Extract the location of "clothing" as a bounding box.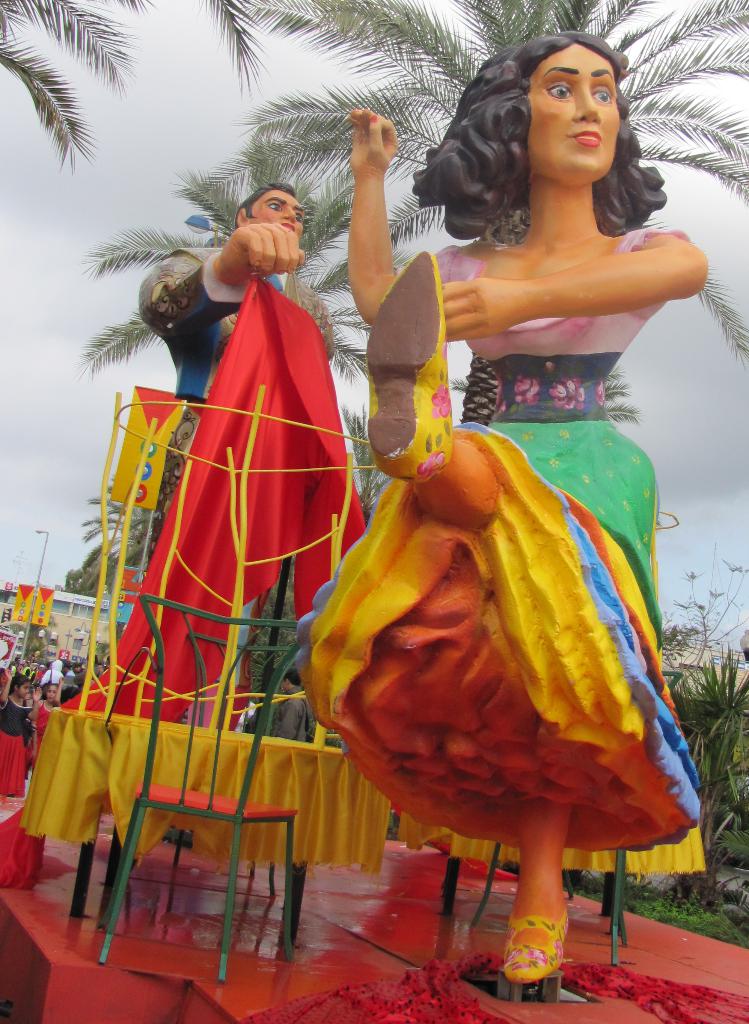
[x1=138, y1=242, x2=339, y2=732].
